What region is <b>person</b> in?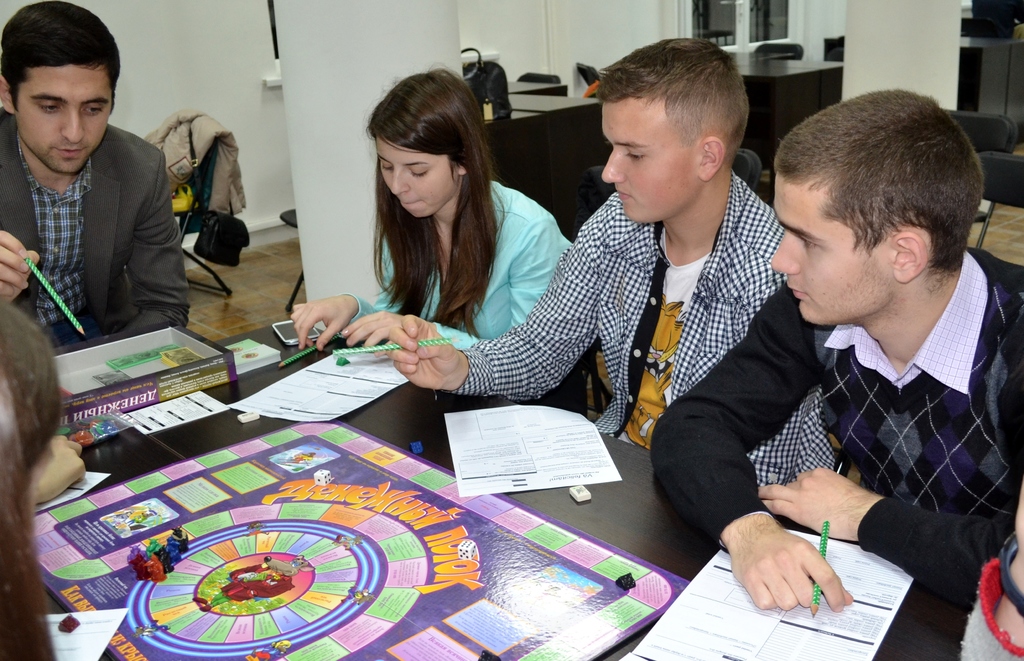
0,296,66,660.
